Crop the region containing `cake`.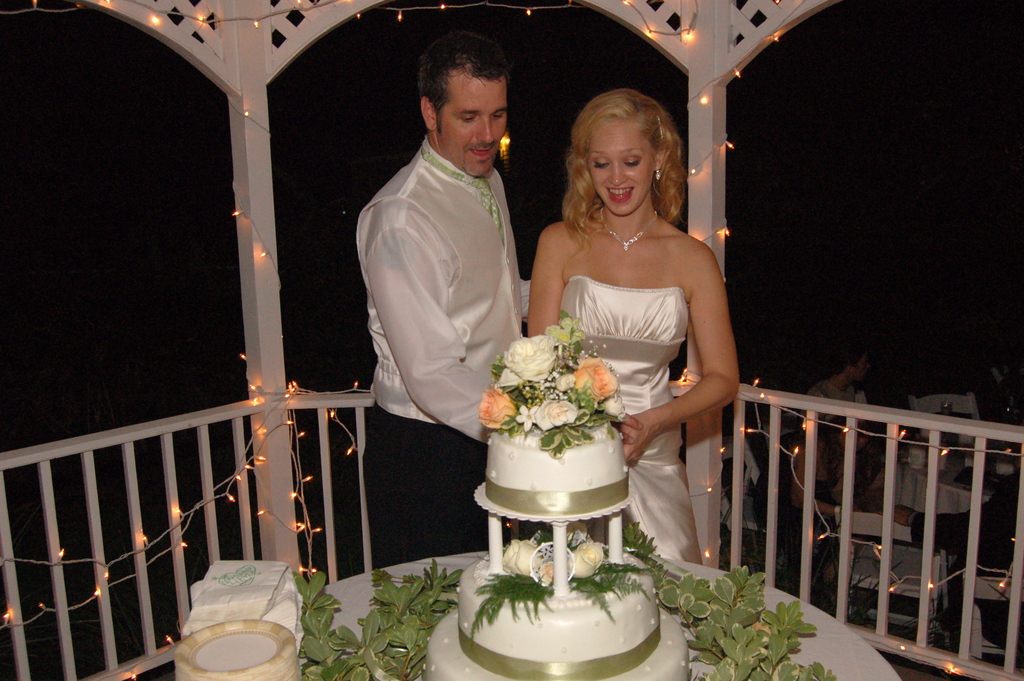
Crop region: pyautogui.locateOnScreen(452, 424, 665, 680).
